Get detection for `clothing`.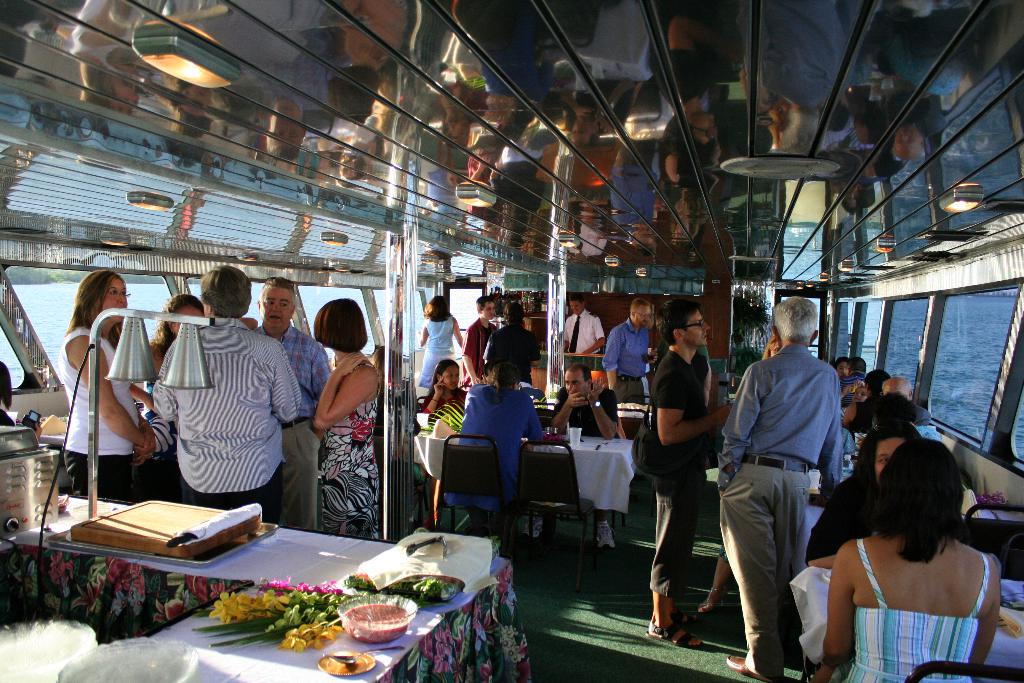
Detection: box(839, 533, 991, 682).
